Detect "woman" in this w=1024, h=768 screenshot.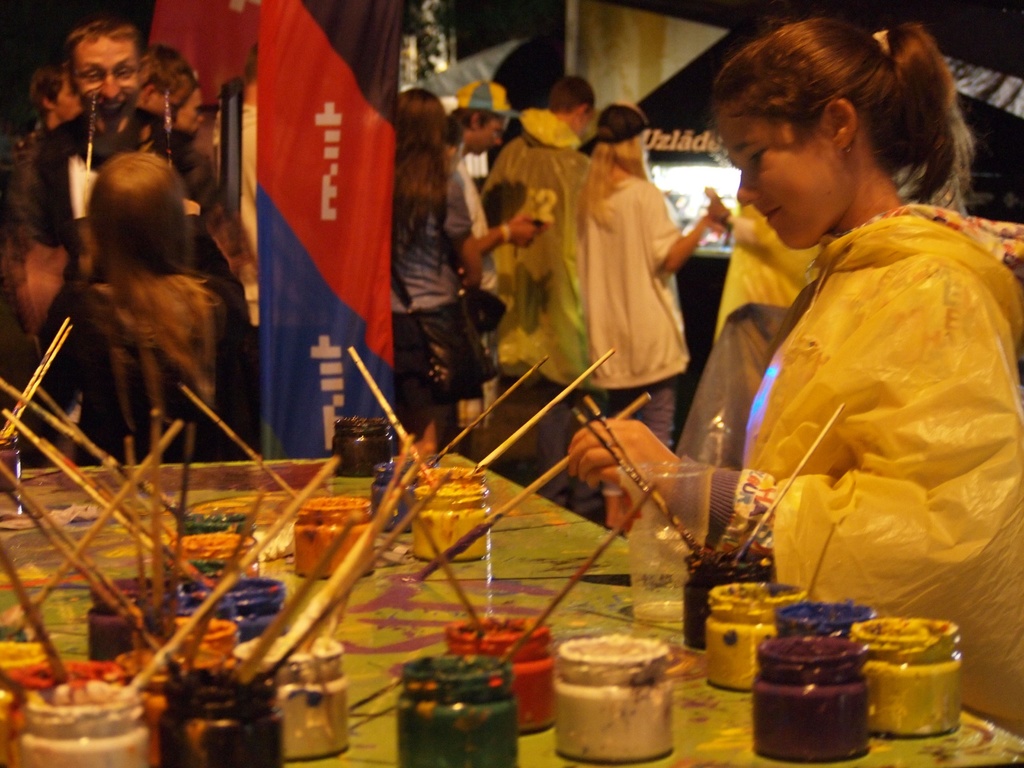
Detection: <bbox>571, 9, 1023, 739</bbox>.
